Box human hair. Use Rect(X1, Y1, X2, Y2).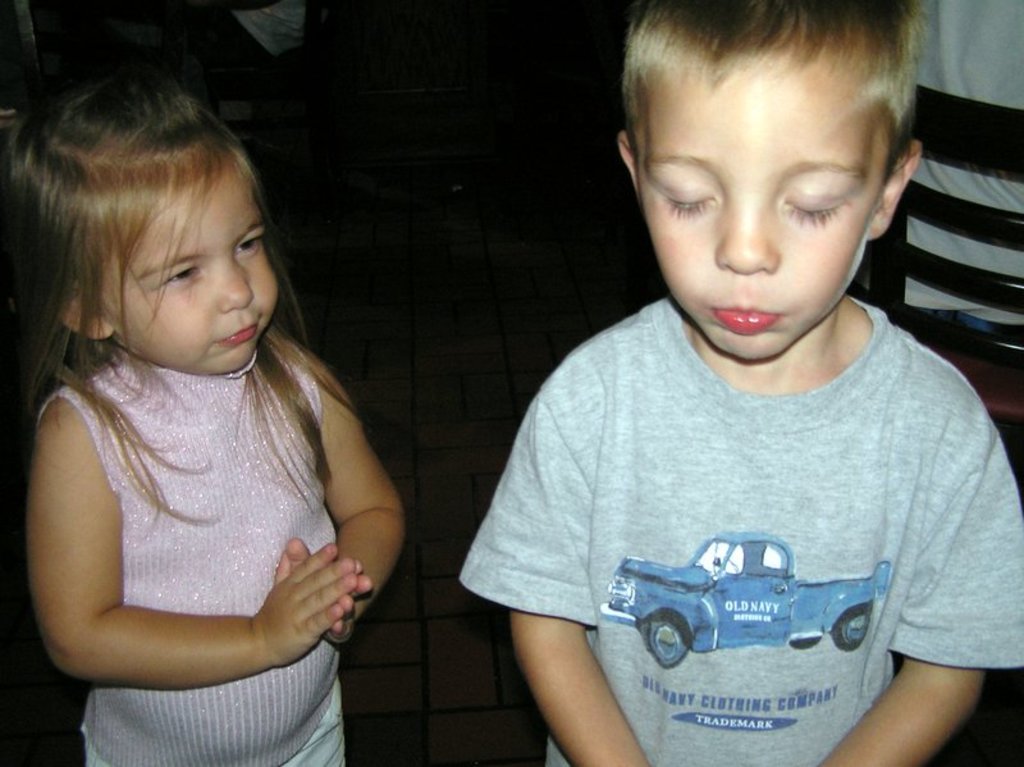
Rect(608, 9, 908, 191).
